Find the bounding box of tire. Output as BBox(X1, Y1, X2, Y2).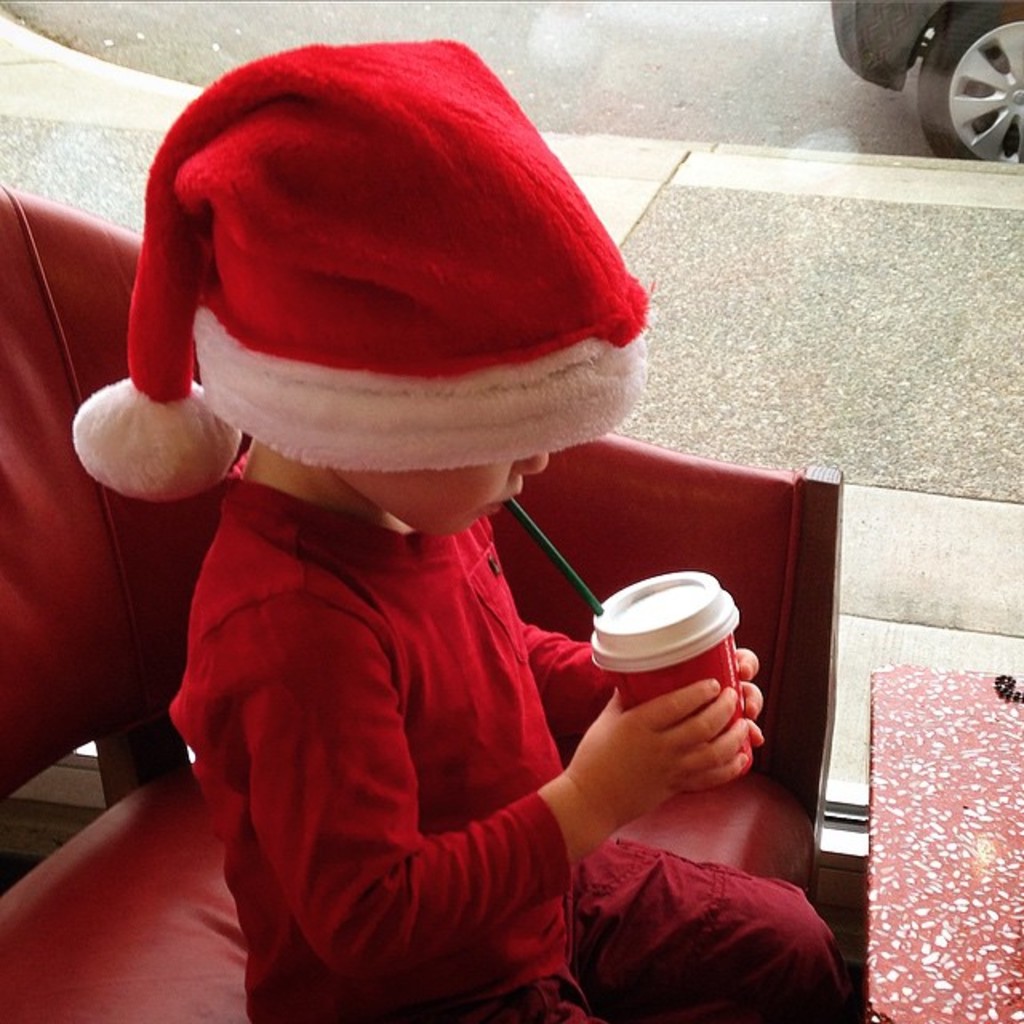
BBox(915, 0, 1022, 162).
